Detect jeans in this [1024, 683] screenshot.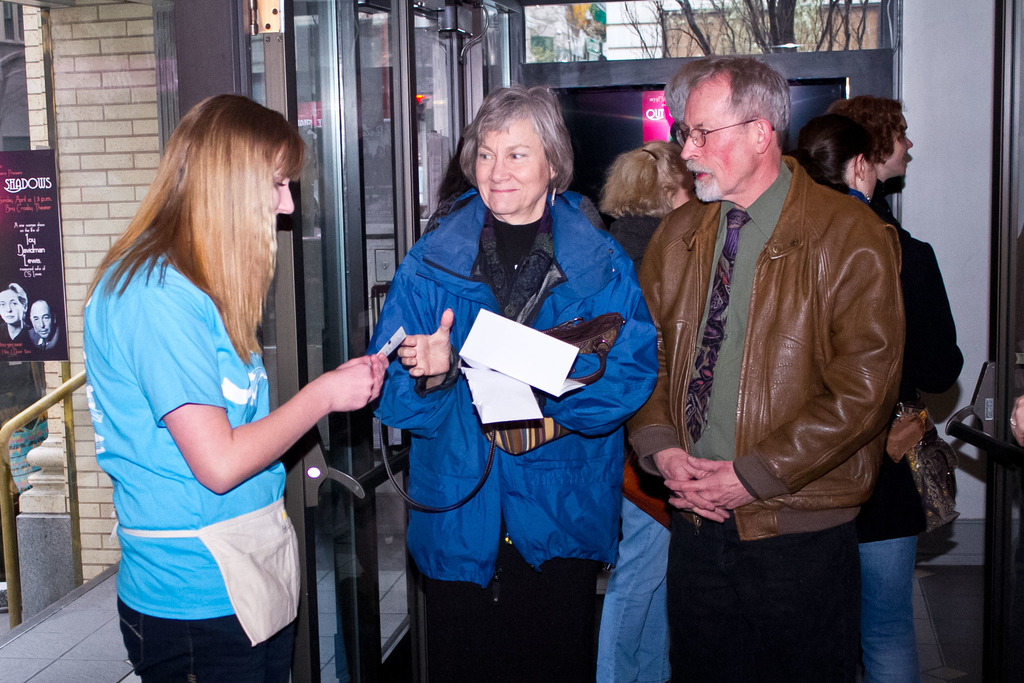
Detection: bbox(595, 491, 669, 675).
